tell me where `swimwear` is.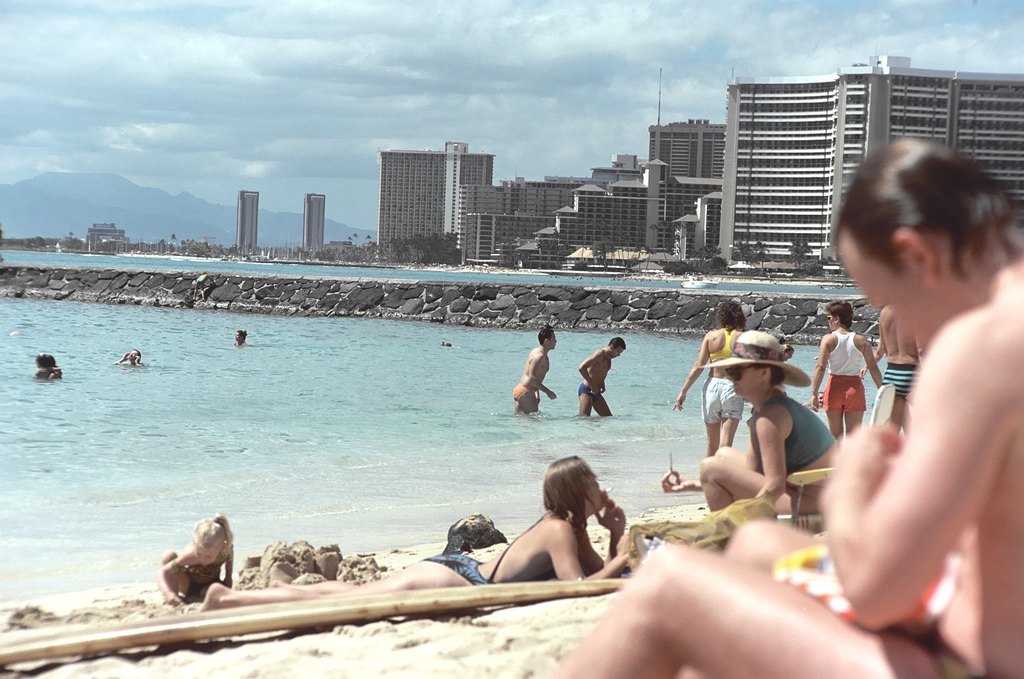
`swimwear` is at {"x1": 423, "y1": 509, "x2": 548, "y2": 585}.
